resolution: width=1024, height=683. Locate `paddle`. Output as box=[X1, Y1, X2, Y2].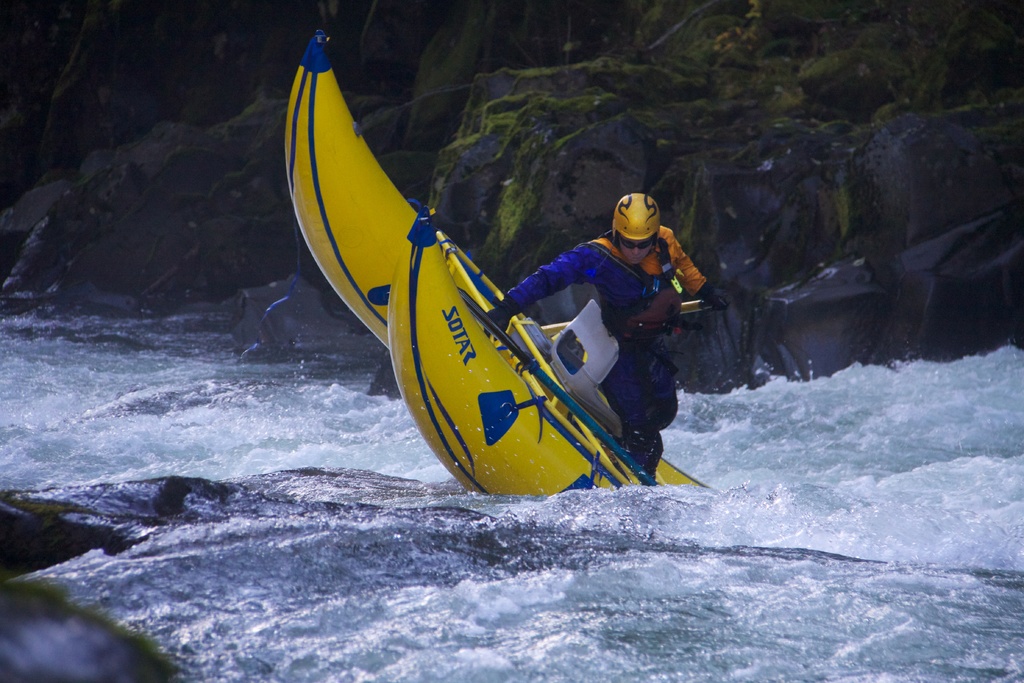
box=[461, 287, 659, 495].
